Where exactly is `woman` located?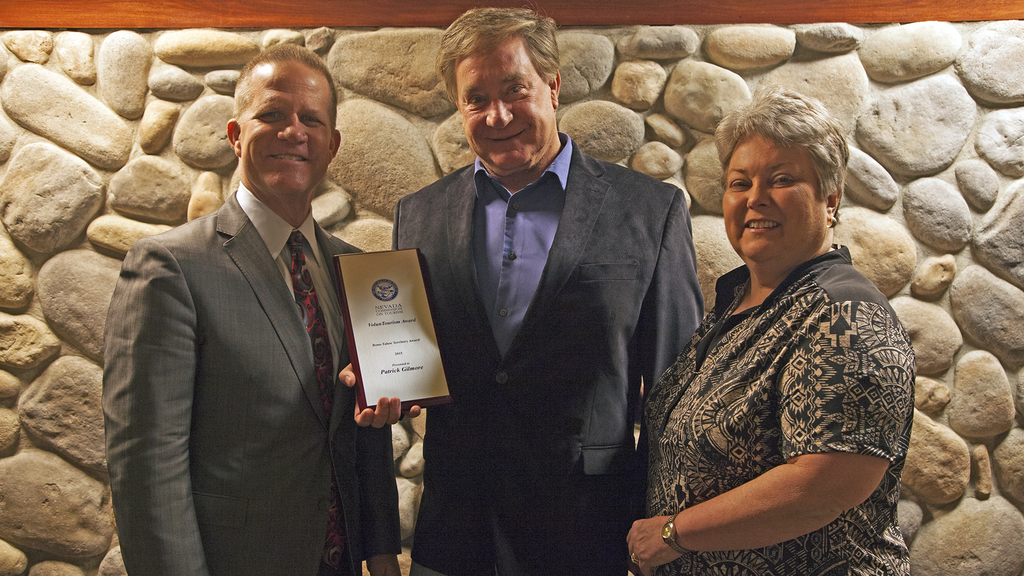
Its bounding box is (639,79,925,575).
